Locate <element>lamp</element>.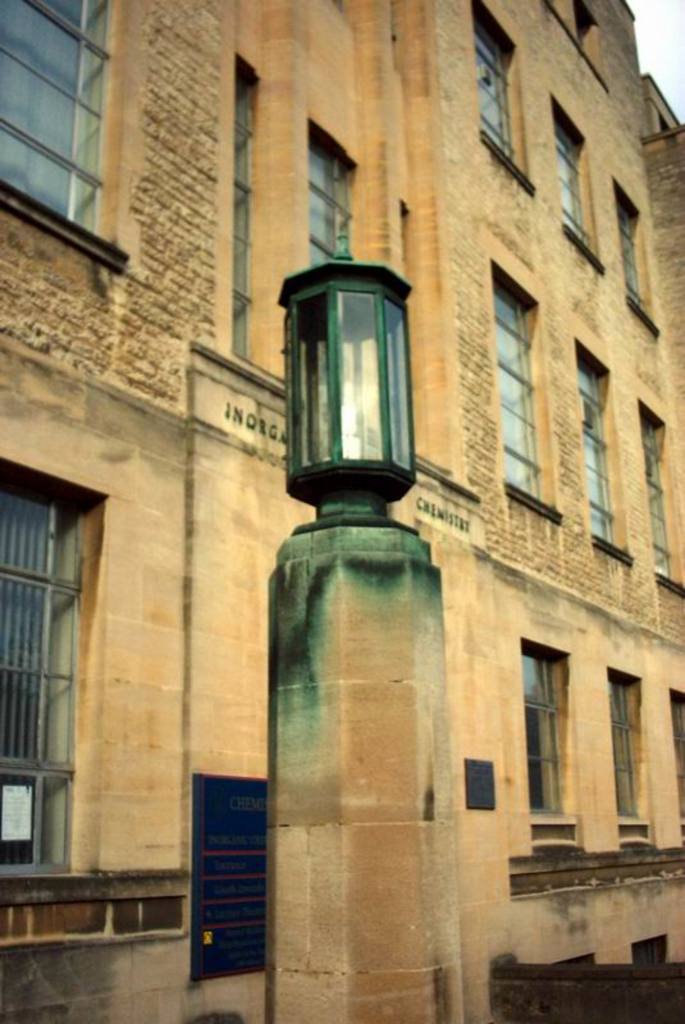
Bounding box: 251/250/429/531.
